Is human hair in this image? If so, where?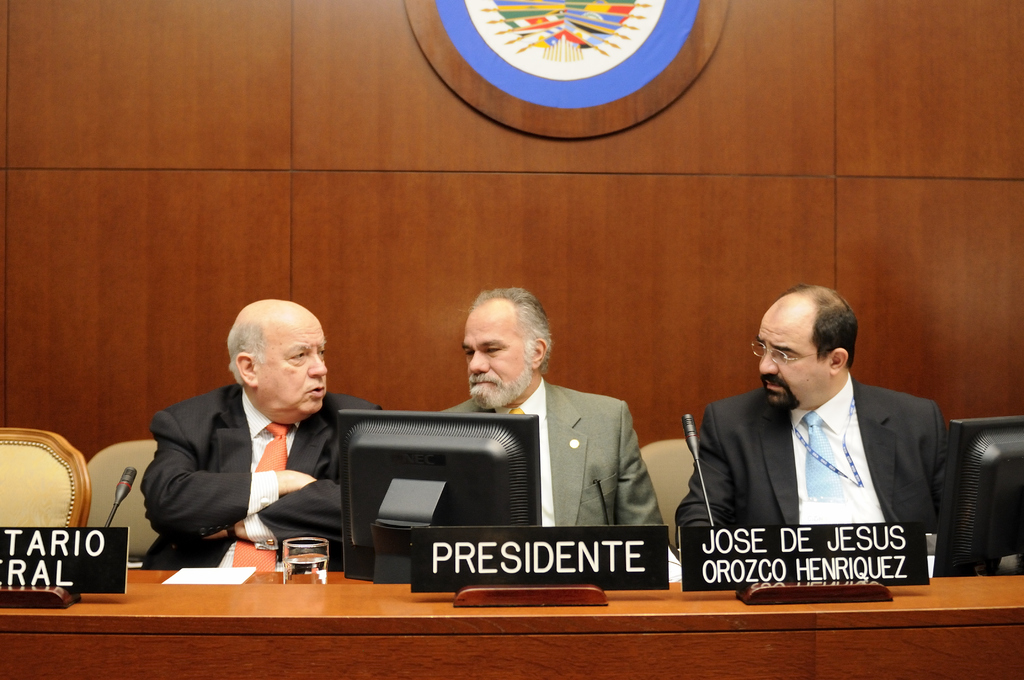
Yes, at select_region(222, 305, 322, 403).
